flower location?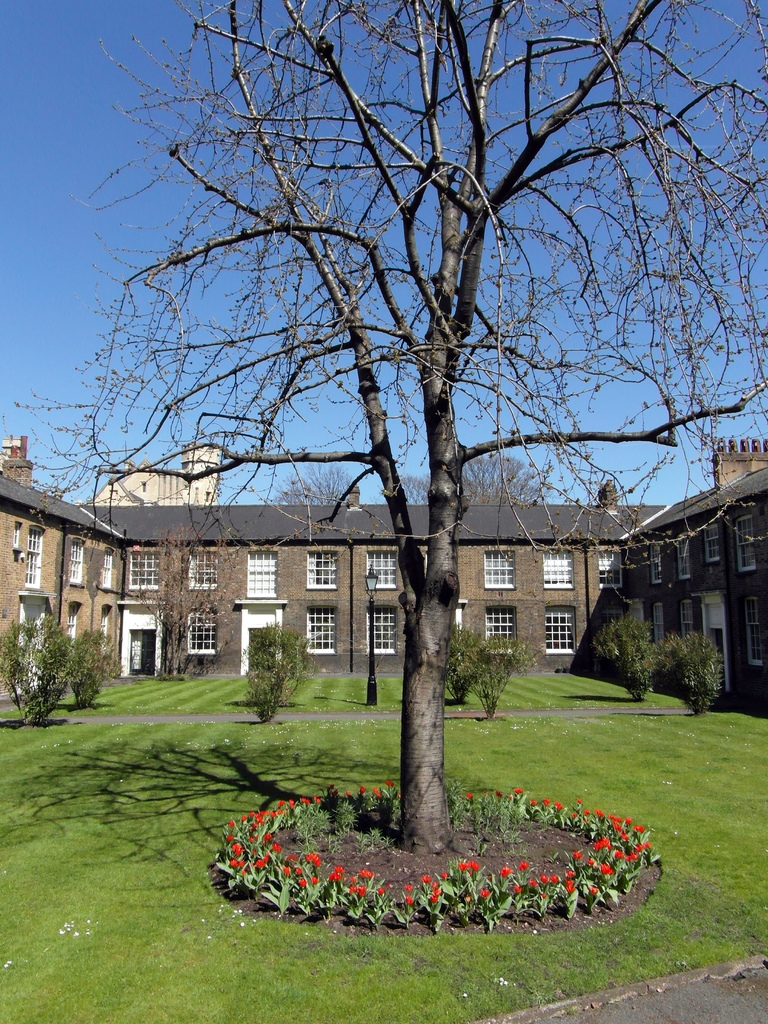
571,850,579,862
